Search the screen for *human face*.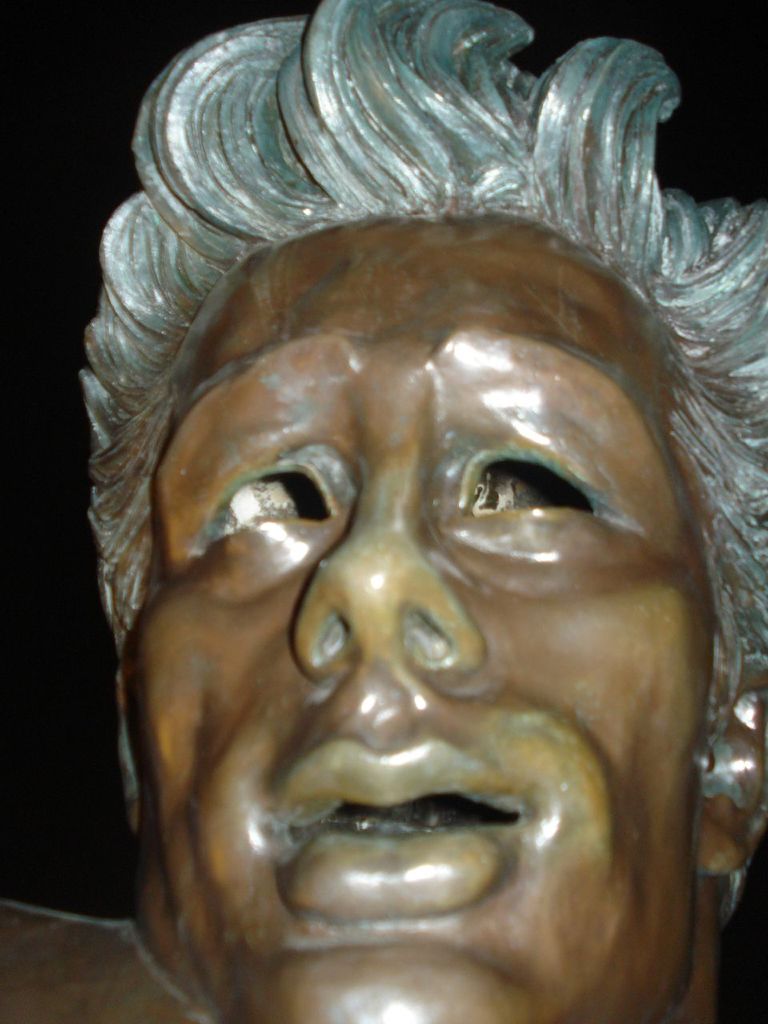
Found at region(122, 213, 728, 1023).
